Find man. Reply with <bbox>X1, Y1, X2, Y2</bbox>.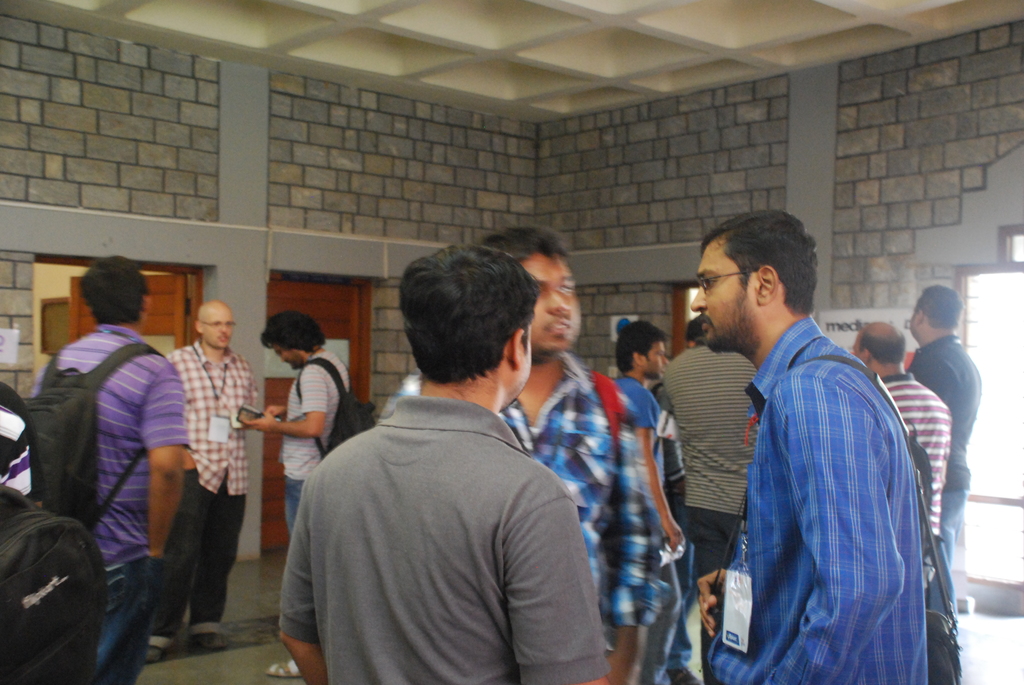
<bbox>278, 246, 605, 684</bbox>.
